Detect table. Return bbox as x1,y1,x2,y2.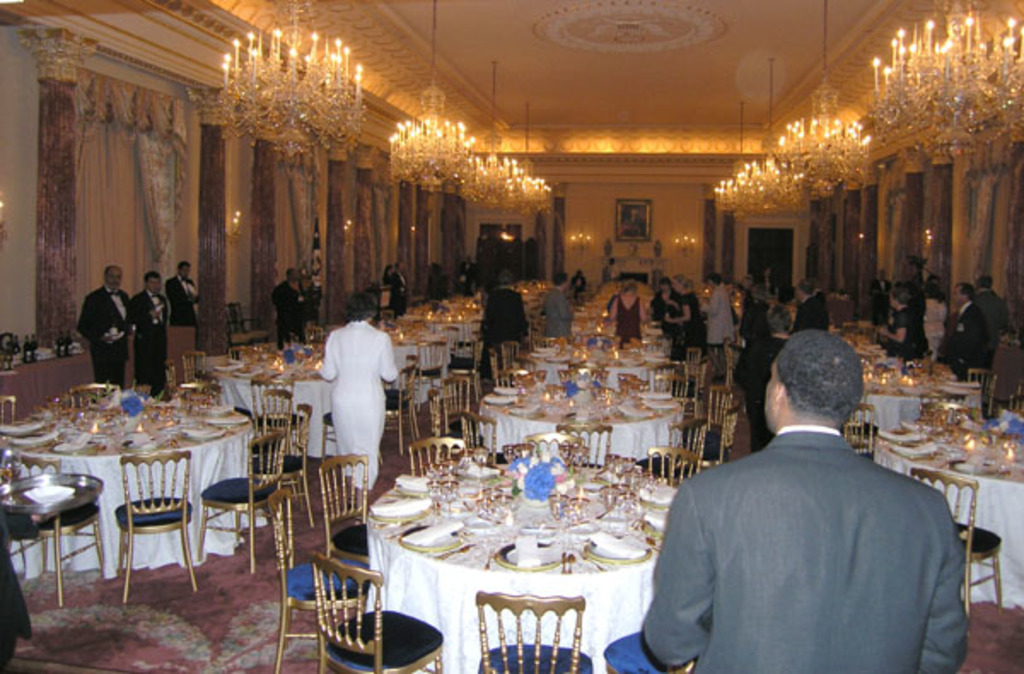
882,411,1022,606.
